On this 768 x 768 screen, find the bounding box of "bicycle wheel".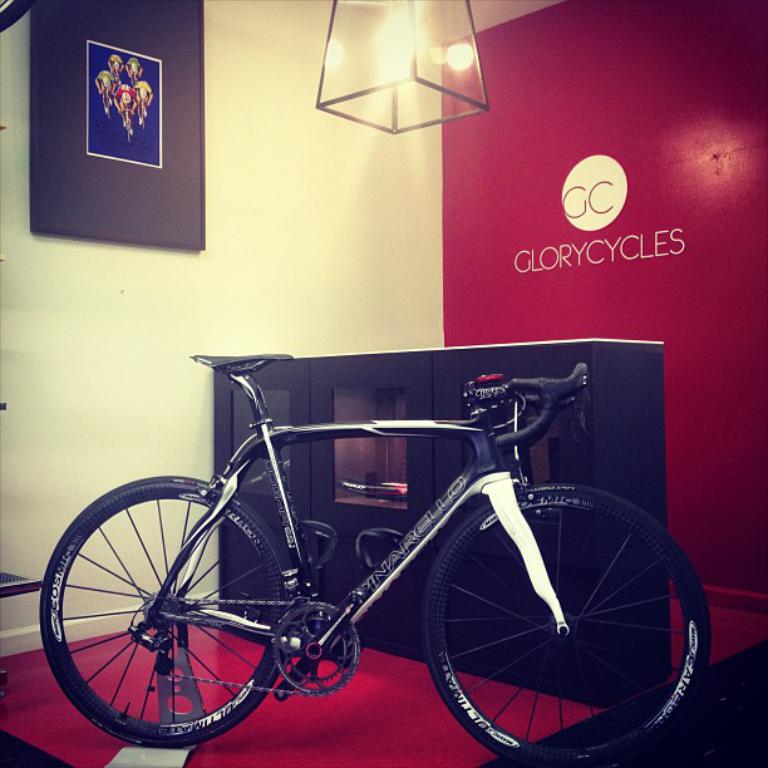
Bounding box: 427:482:715:767.
